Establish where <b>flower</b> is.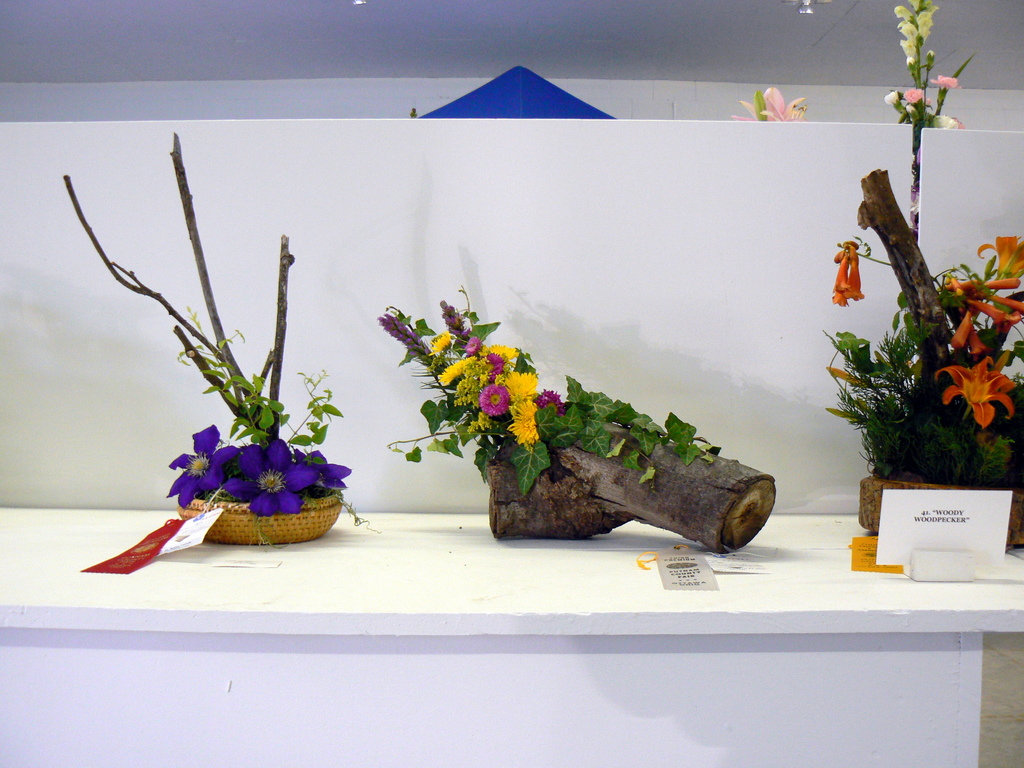
Established at bbox=(290, 440, 351, 498).
